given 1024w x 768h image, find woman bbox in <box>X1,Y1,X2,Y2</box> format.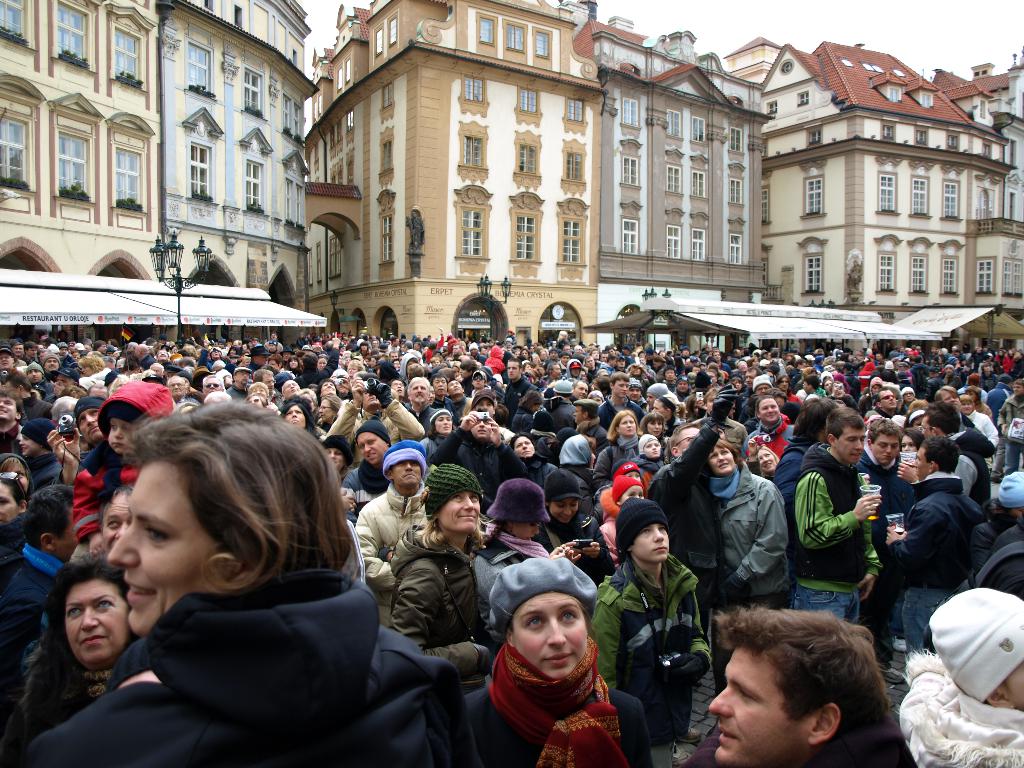
<box>511,392,541,428</box>.
